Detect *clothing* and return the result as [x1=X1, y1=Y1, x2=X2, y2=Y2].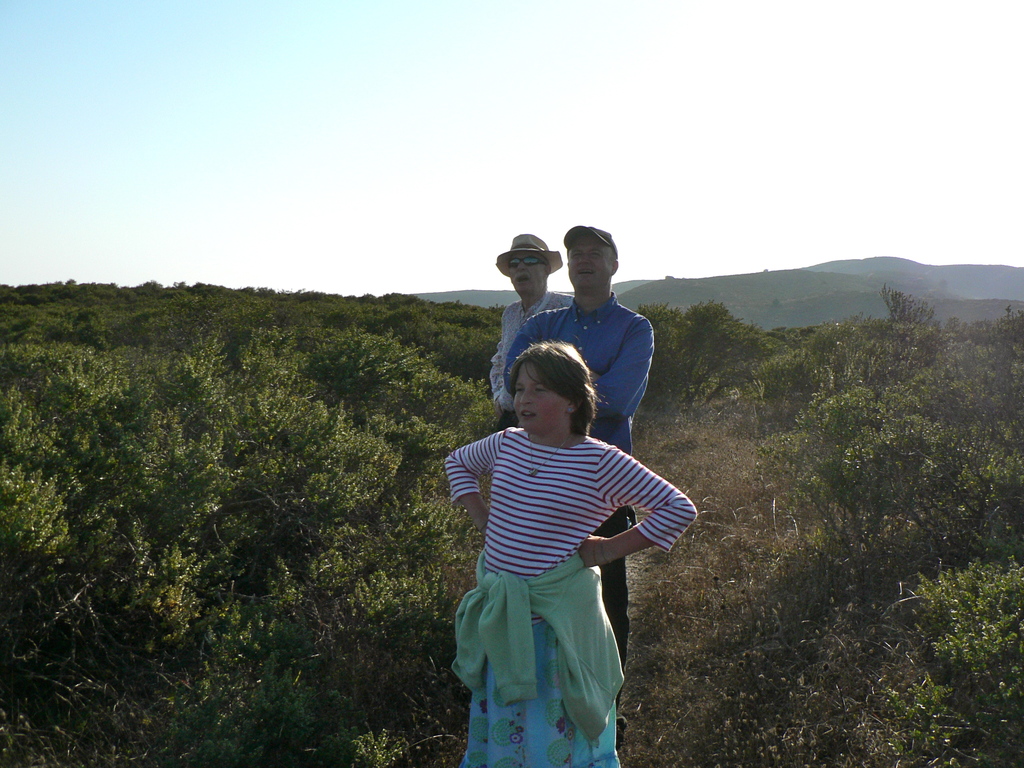
[x1=481, y1=283, x2=588, y2=439].
